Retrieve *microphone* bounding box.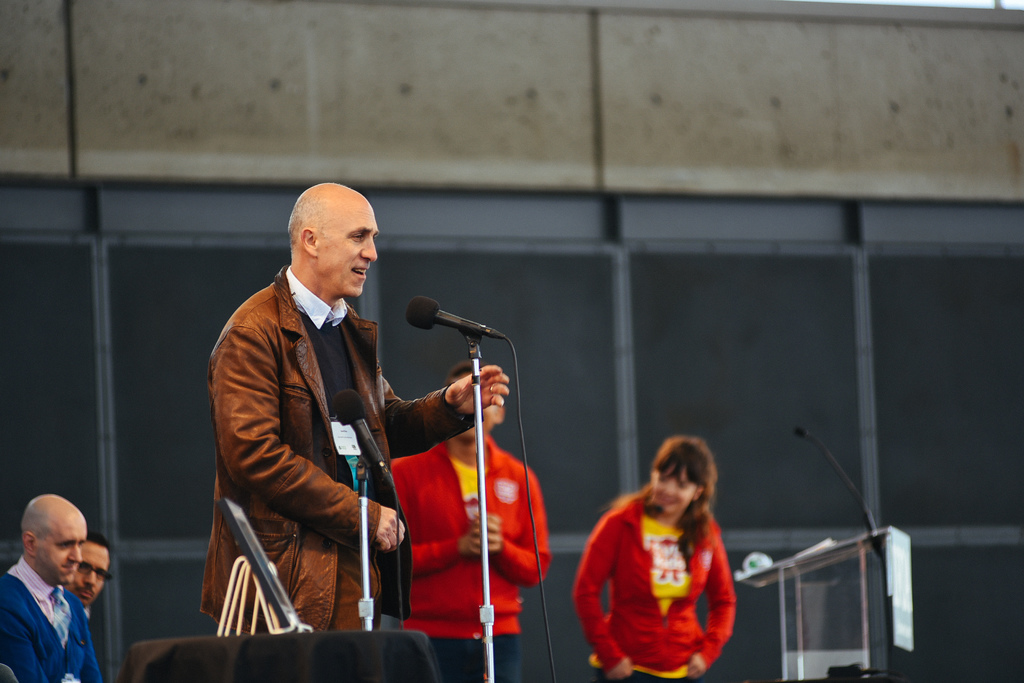
Bounding box: {"left": 397, "top": 303, "right": 509, "bottom": 378}.
